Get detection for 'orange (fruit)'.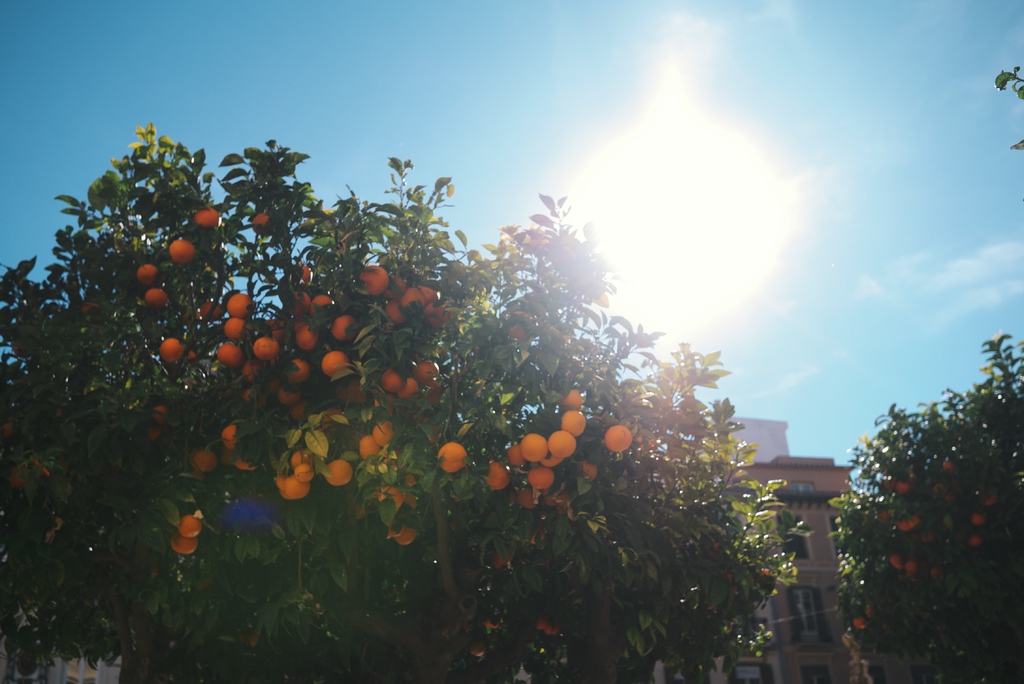
Detection: <box>290,320,323,352</box>.
